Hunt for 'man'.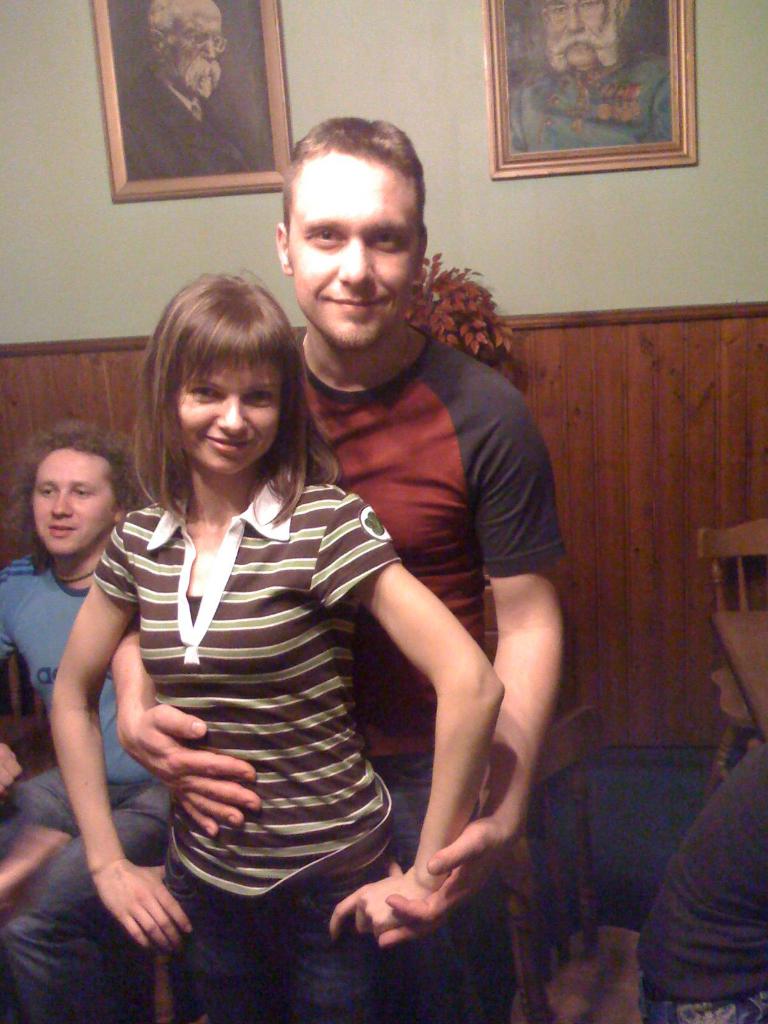
Hunted down at Rect(116, 0, 258, 187).
